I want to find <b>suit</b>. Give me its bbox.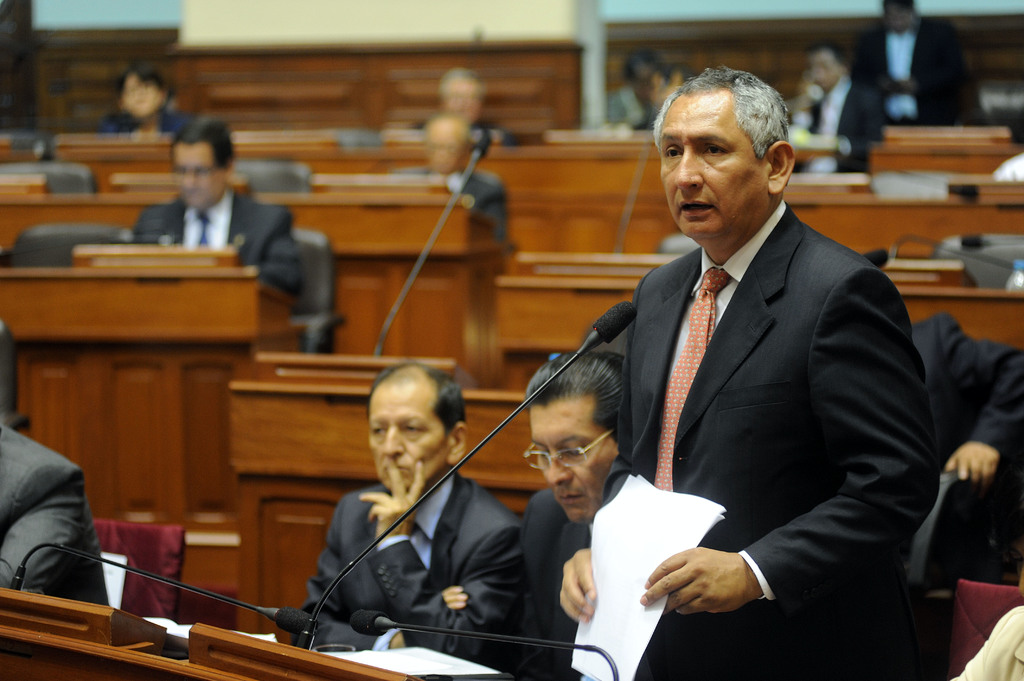
pyautogui.locateOnScreen(0, 424, 109, 607).
